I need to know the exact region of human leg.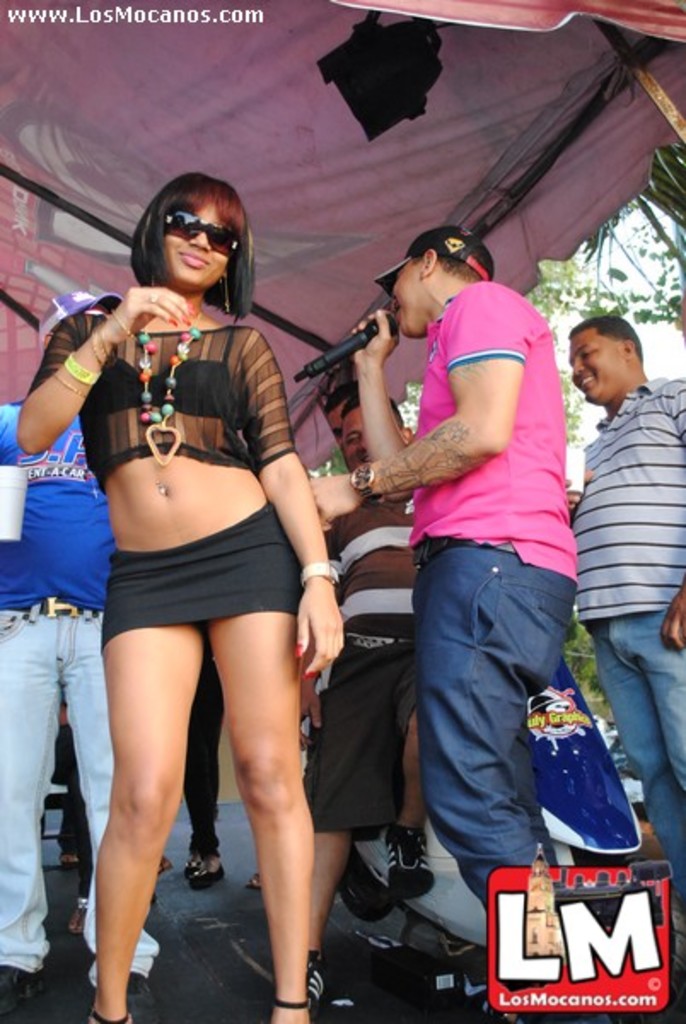
Region: locate(184, 625, 222, 884).
